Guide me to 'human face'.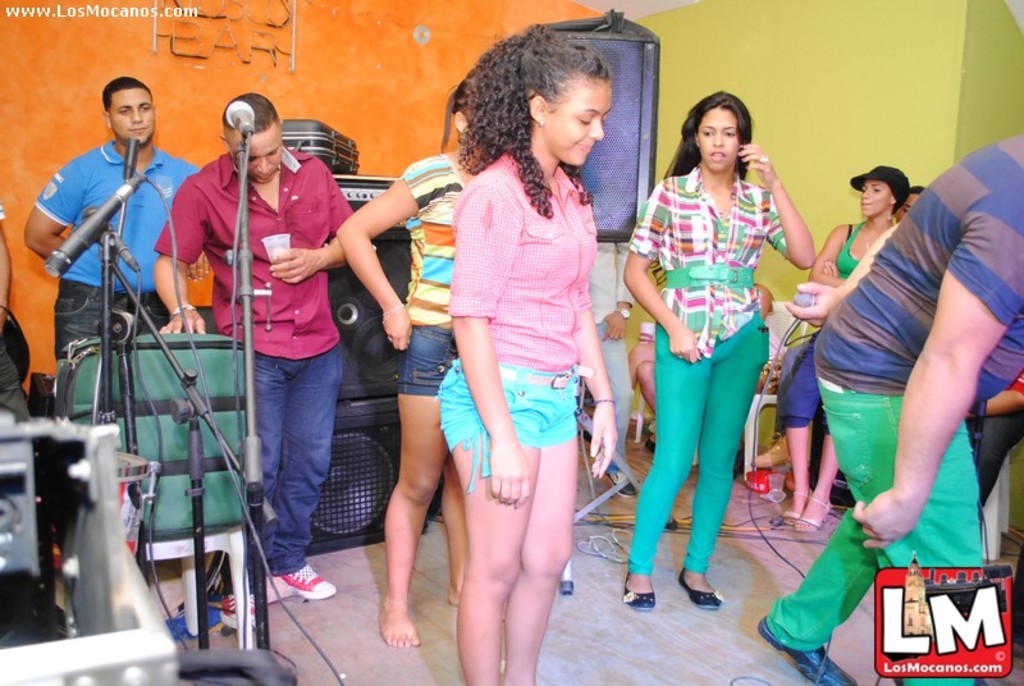
Guidance: x1=901, y1=188, x2=923, y2=215.
